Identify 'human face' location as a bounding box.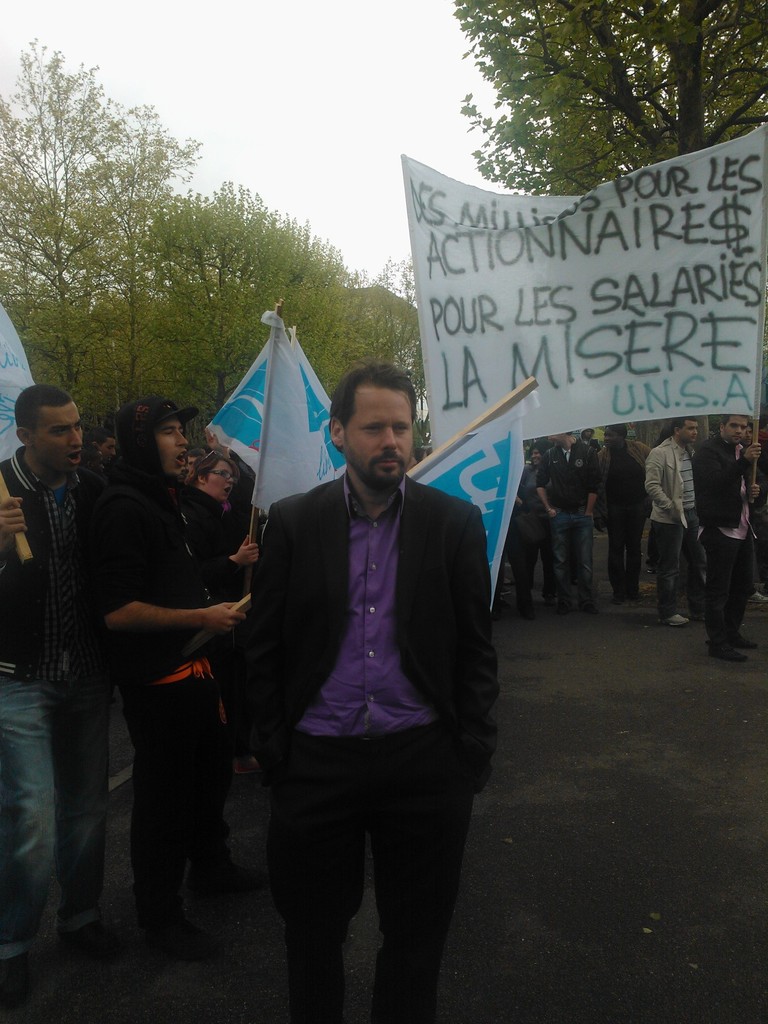
(678,419,700,443).
